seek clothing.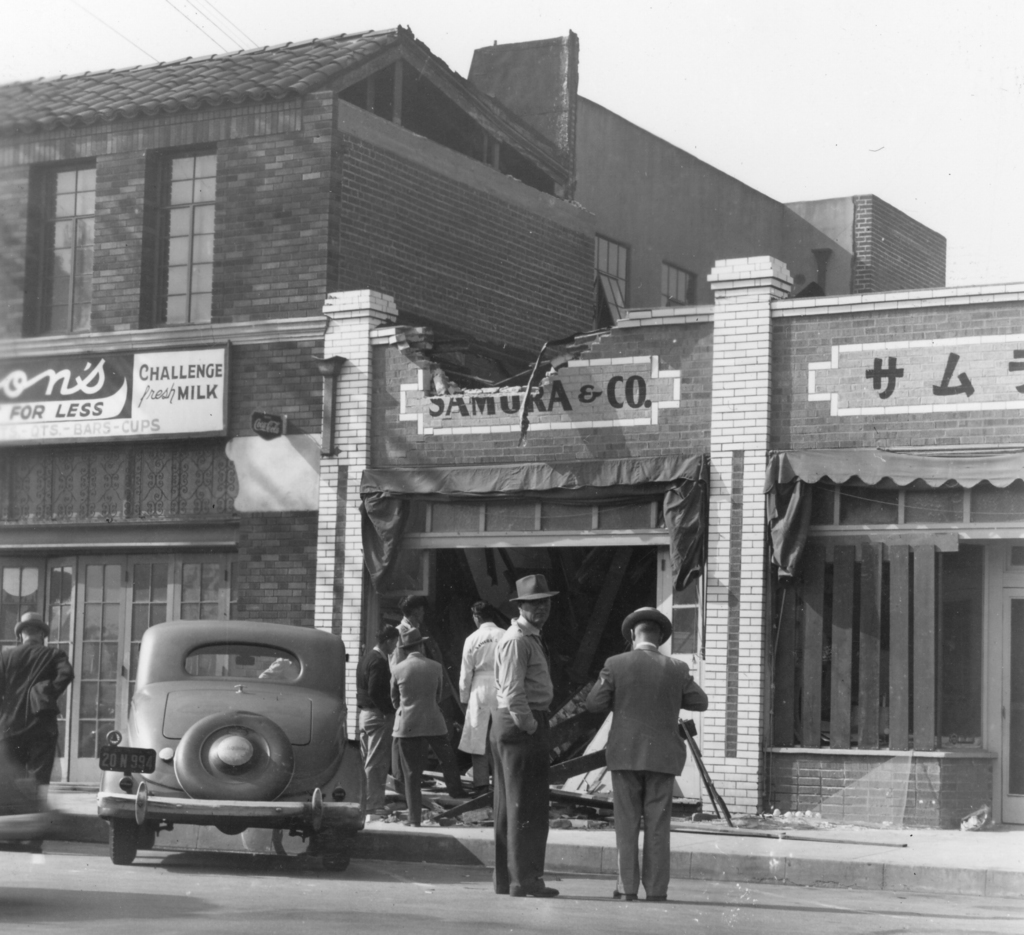
pyautogui.locateOnScreen(488, 621, 550, 891).
